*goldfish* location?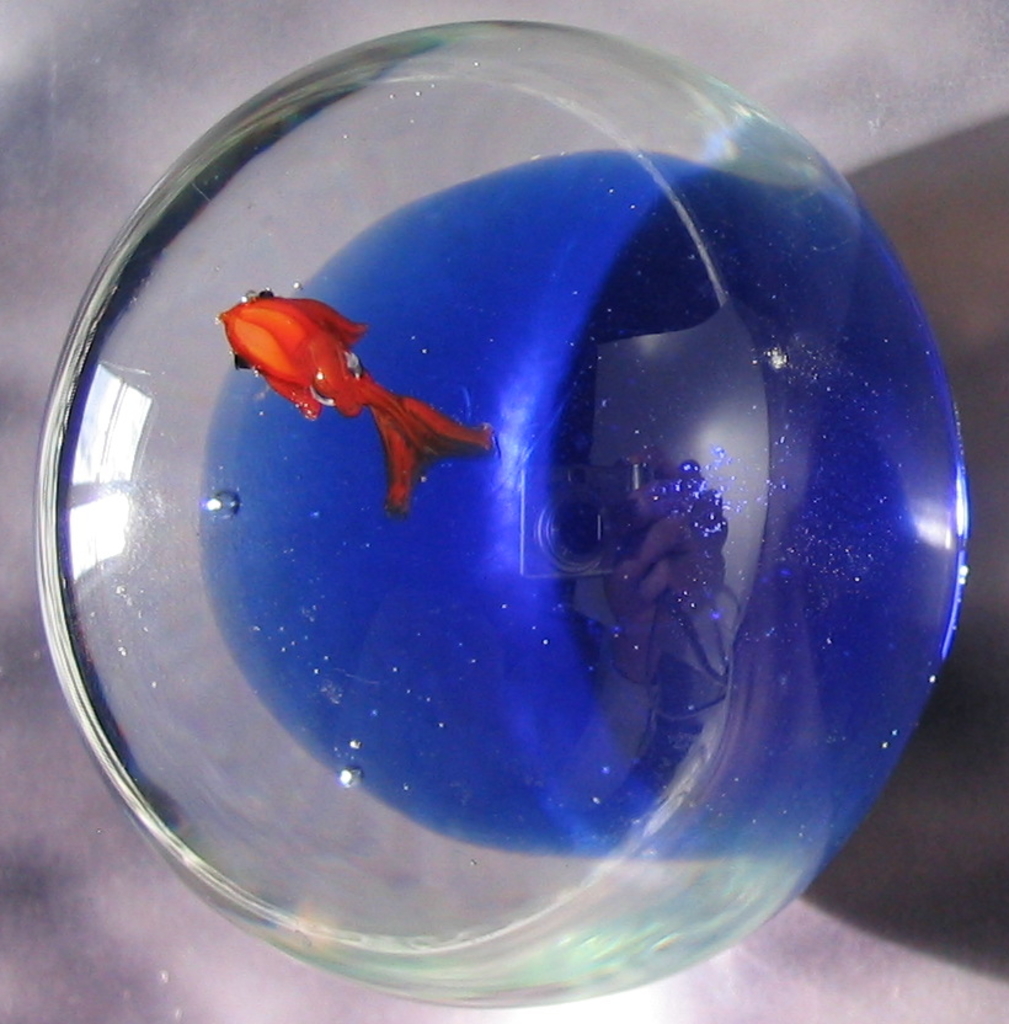
{"left": 214, "top": 289, "right": 487, "bottom": 519}
